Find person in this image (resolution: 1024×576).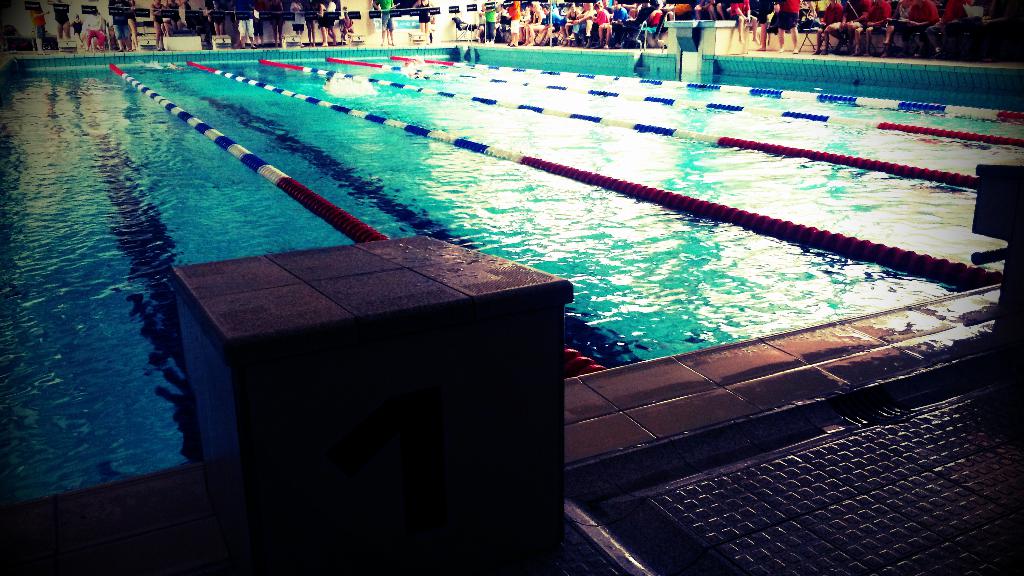
detection(728, 0, 760, 46).
